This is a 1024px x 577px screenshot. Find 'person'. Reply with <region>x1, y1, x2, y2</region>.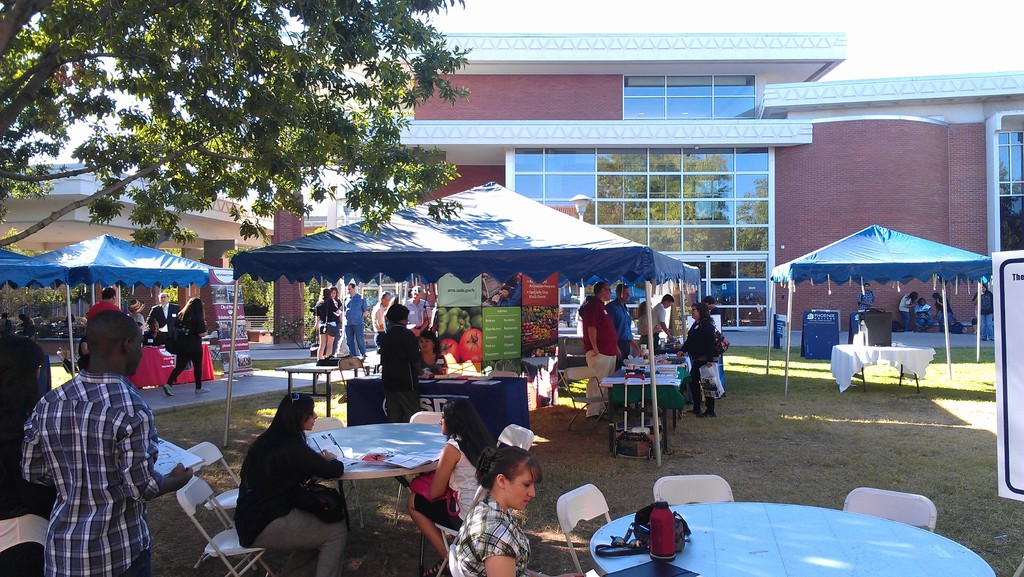
<region>380, 302, 419, 421</region>.
